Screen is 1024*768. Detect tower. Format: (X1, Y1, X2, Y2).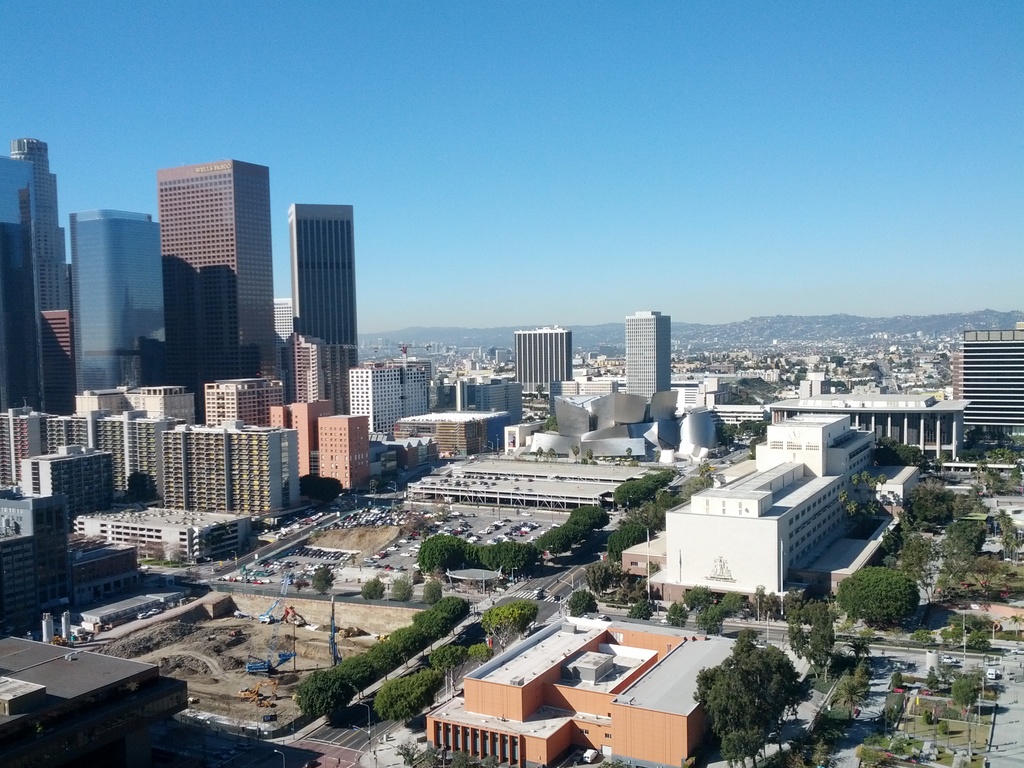
(634, 317, 669, 417).
